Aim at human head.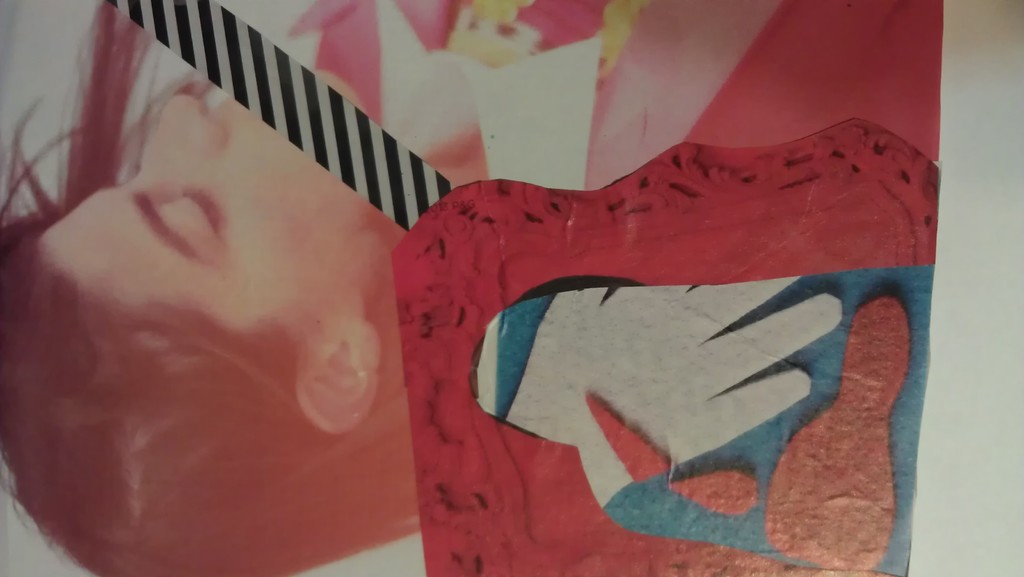
Aimed at 1, 0, 436, 576.
